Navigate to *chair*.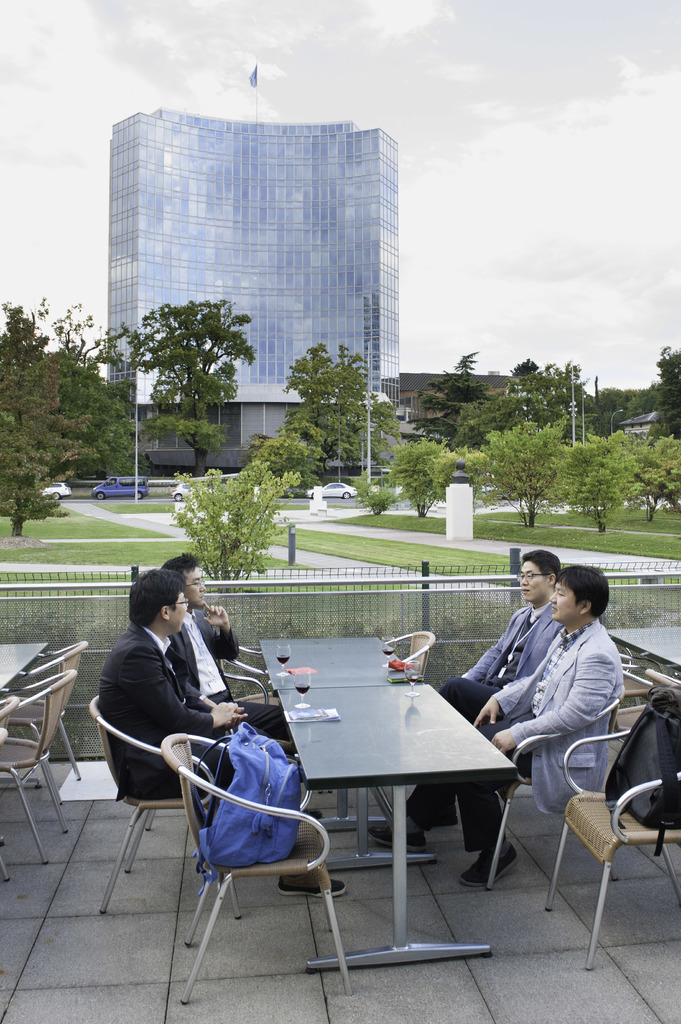
Navigation target: box(0, 640, 85, 781).
